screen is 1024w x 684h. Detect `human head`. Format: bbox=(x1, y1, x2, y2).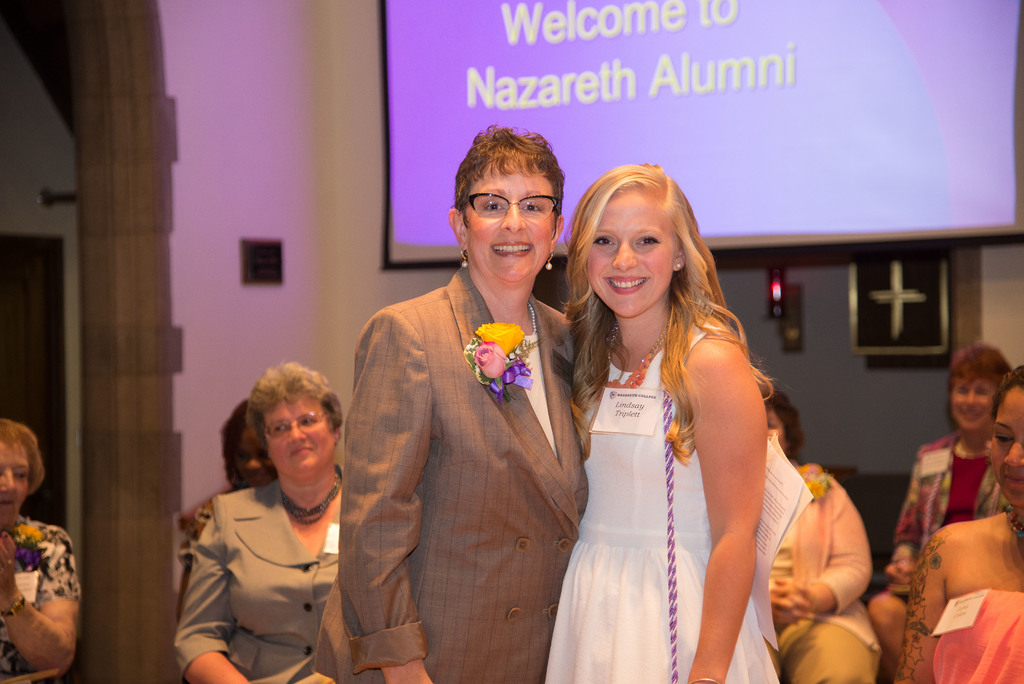
bbox=(762, 391, 806, 459).
